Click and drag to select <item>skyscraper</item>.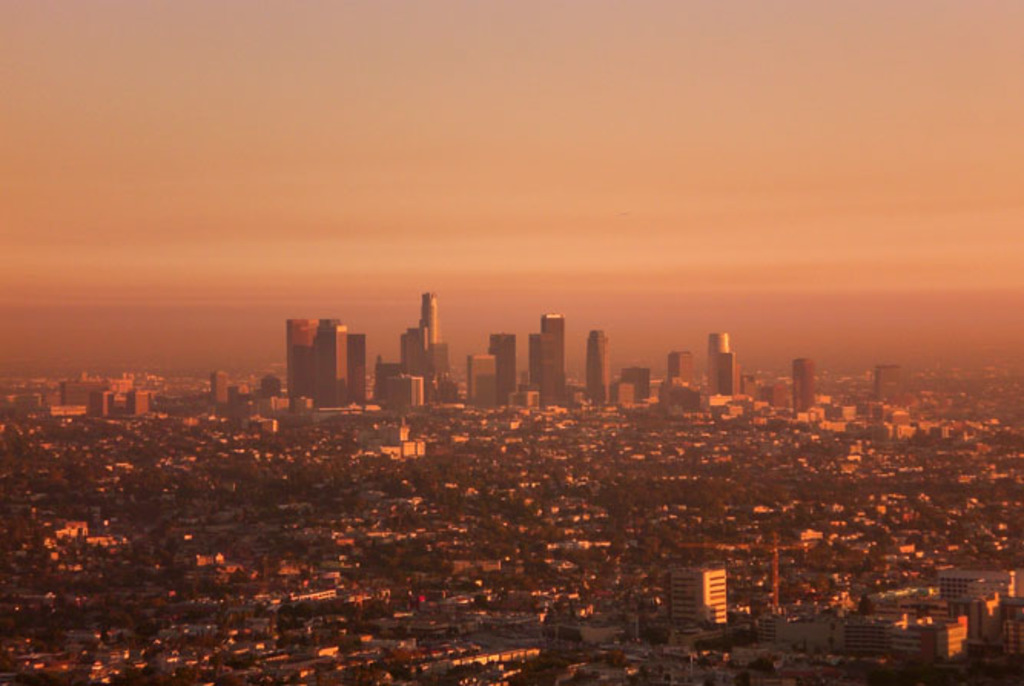
Selection: 488,335,516,390.
